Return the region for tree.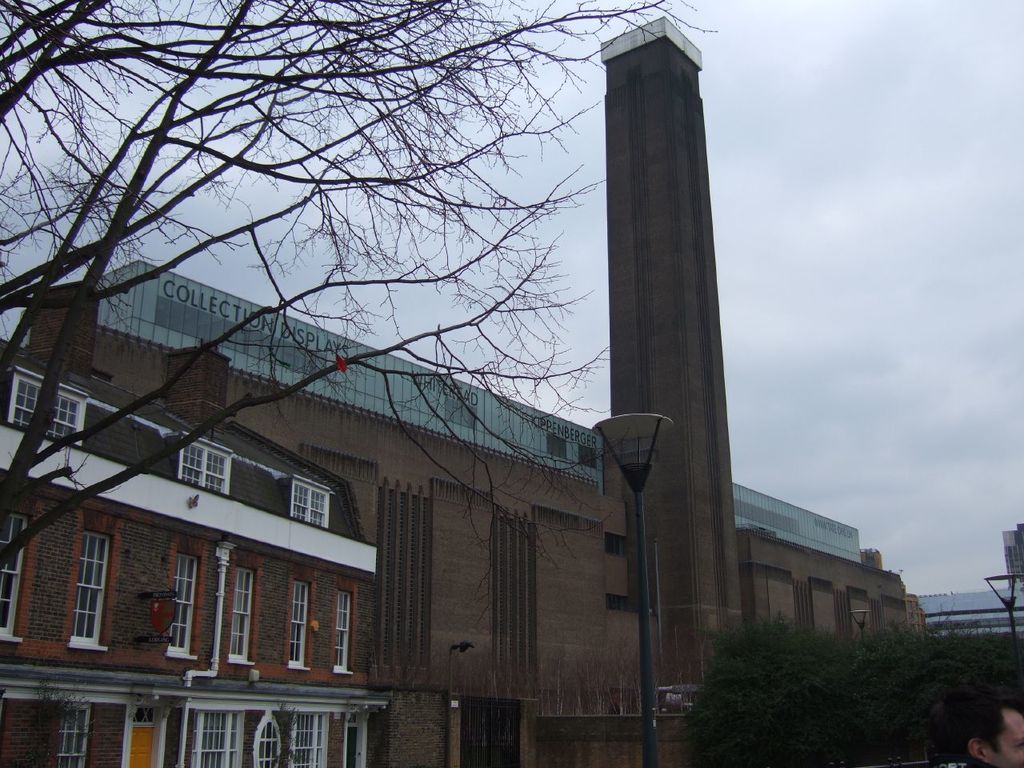
<bbox>0, 0, 640, 582</bbox>.
